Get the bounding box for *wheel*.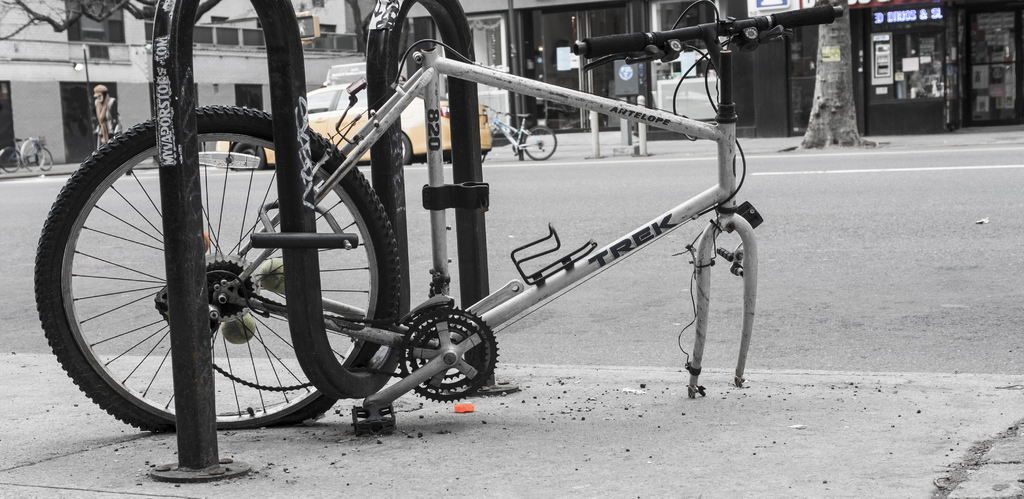
<region>36, 147, 52, 170</region>.
